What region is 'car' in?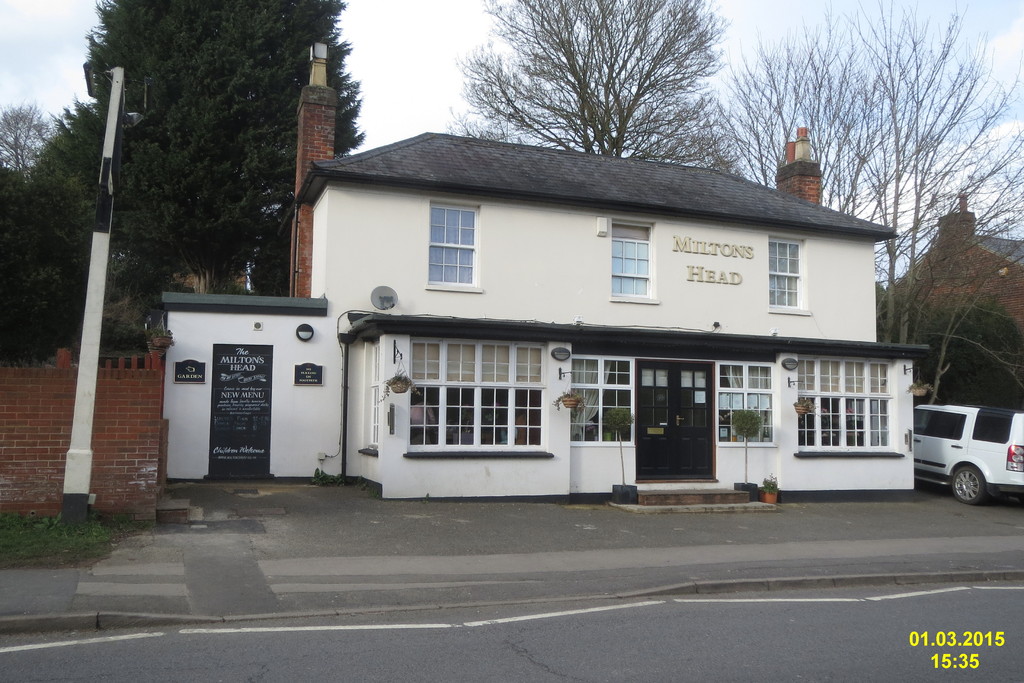
[left=909, top=395, right=1022, bottom=512].
